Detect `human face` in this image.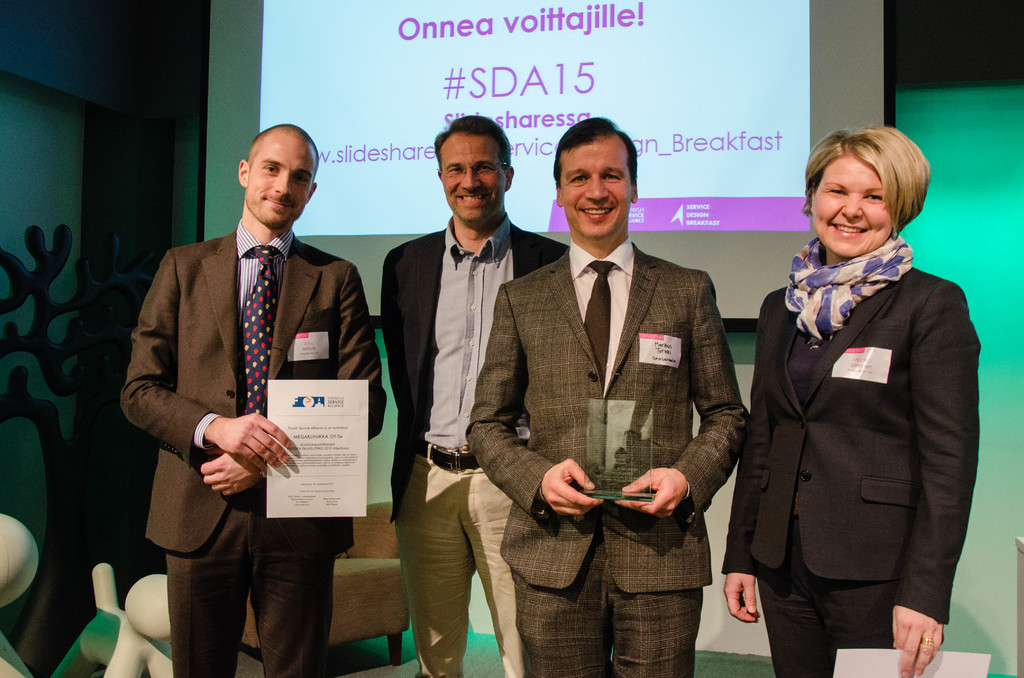
Detection: <bbox>441, 138, 503, 223</bbox>.
